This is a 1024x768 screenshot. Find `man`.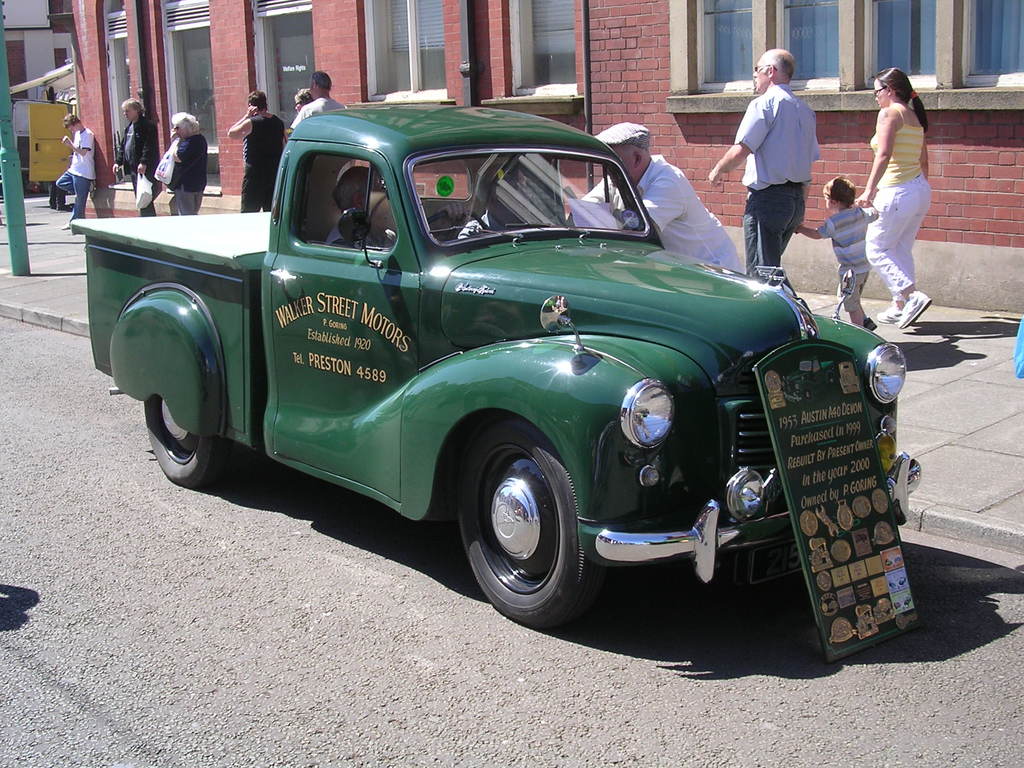
Bounding box: Rect(115, 96, 161, 220).
